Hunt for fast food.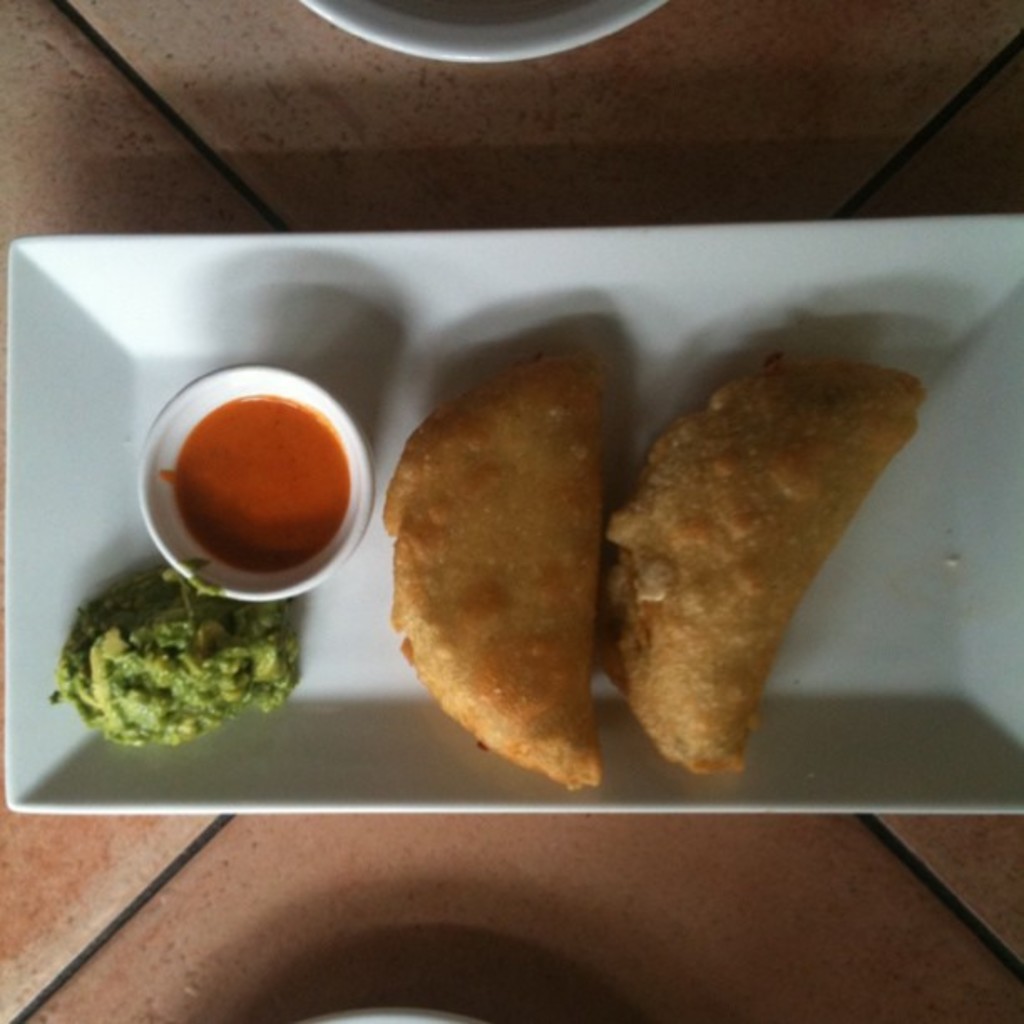
Hunted down at 599/355/924/785.
